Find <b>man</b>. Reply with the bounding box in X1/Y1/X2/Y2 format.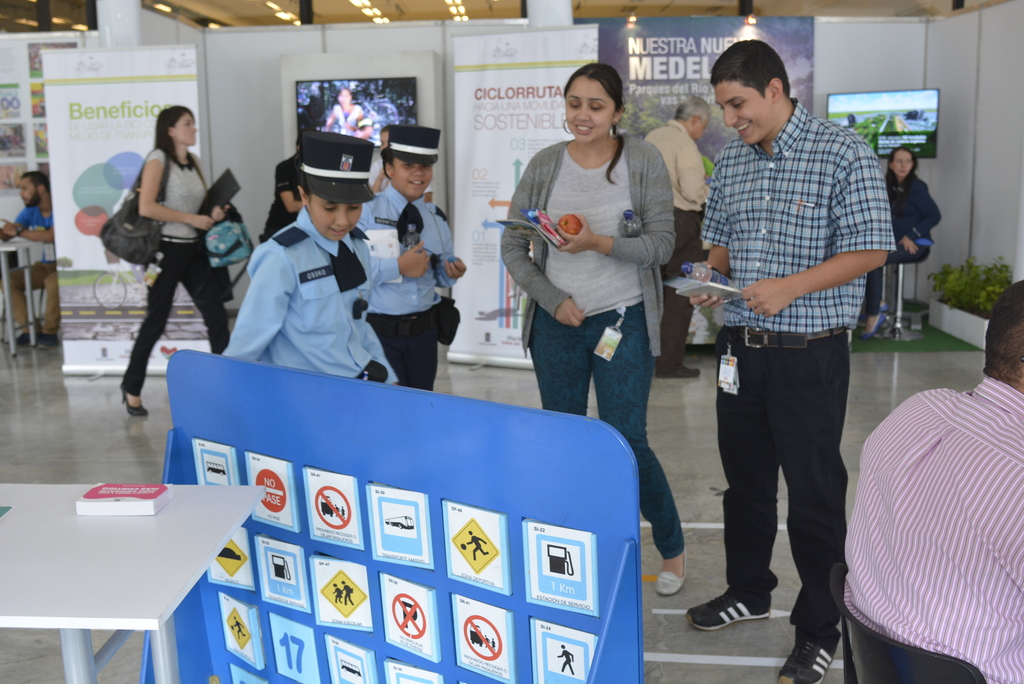
688/38/898/641.
